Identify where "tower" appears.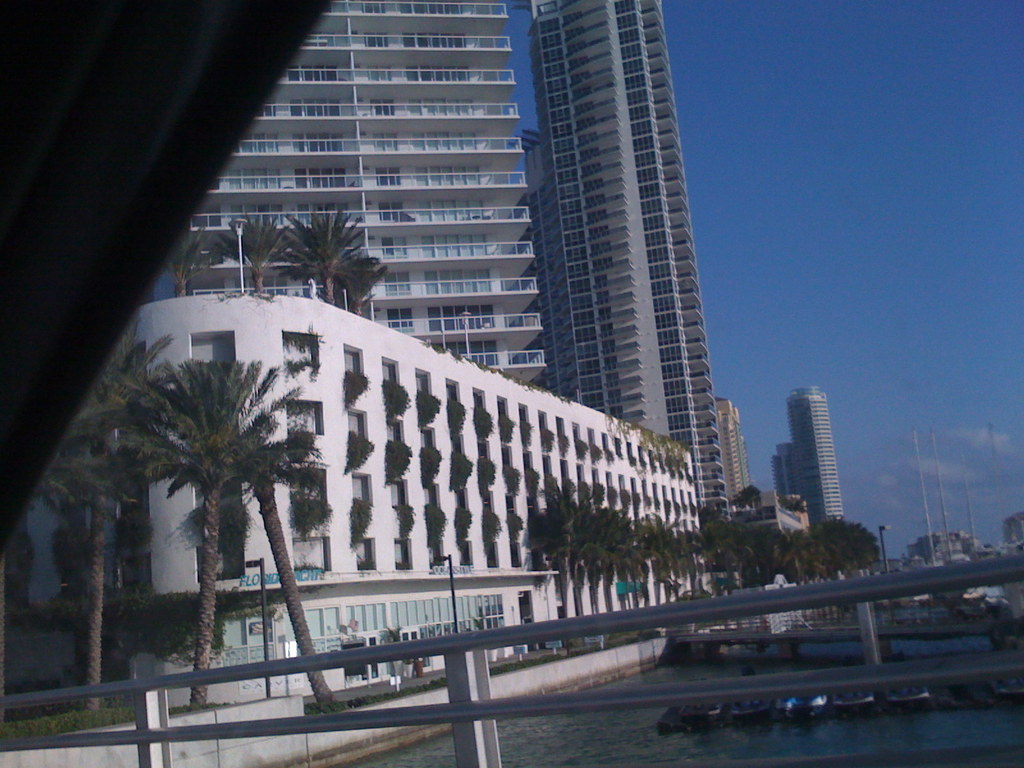
Appears at 514 121 547 275.
